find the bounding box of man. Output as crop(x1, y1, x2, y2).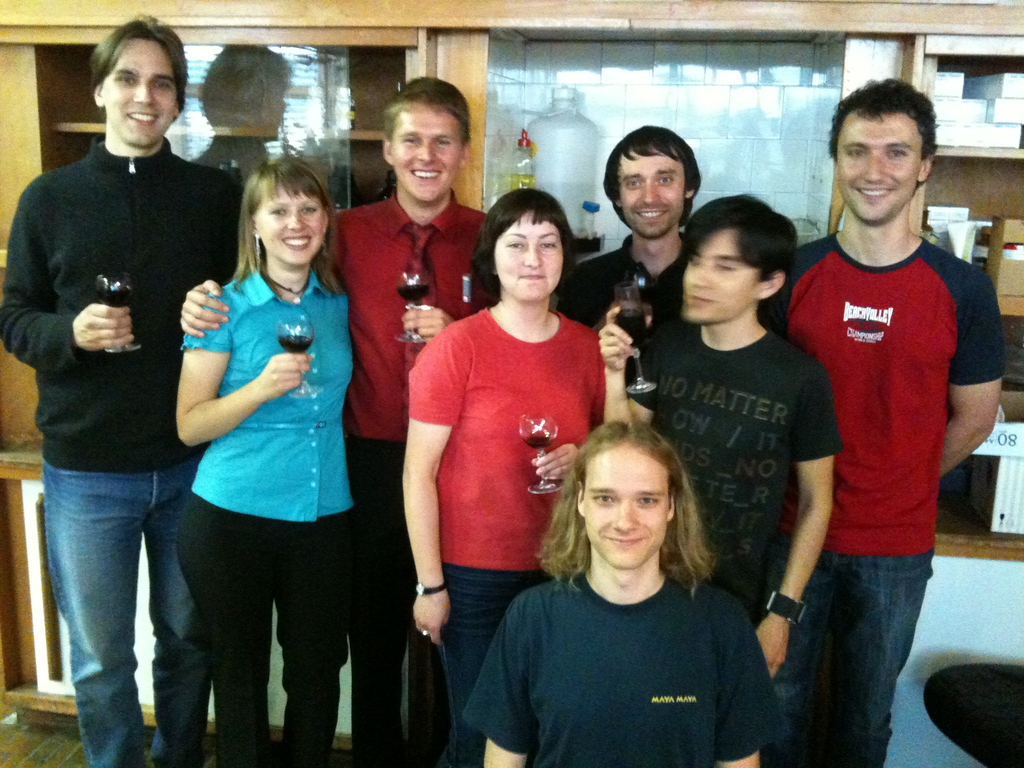
crop(9, 12, 234, 724).
